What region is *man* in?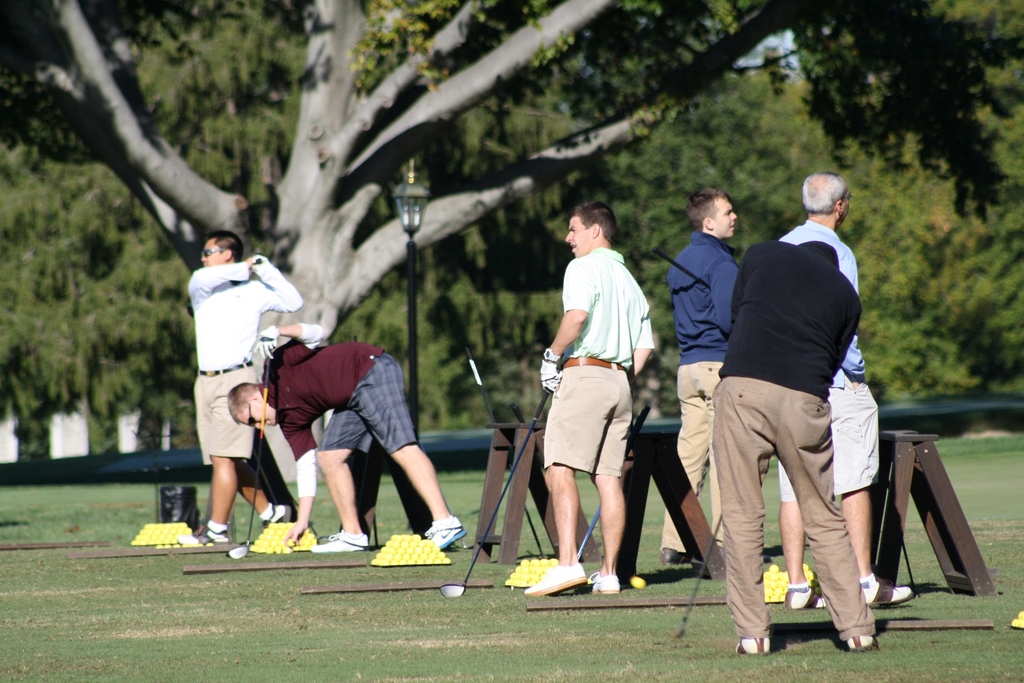
pyautogui.locateOnScreen(183, 229, 306, 549).
